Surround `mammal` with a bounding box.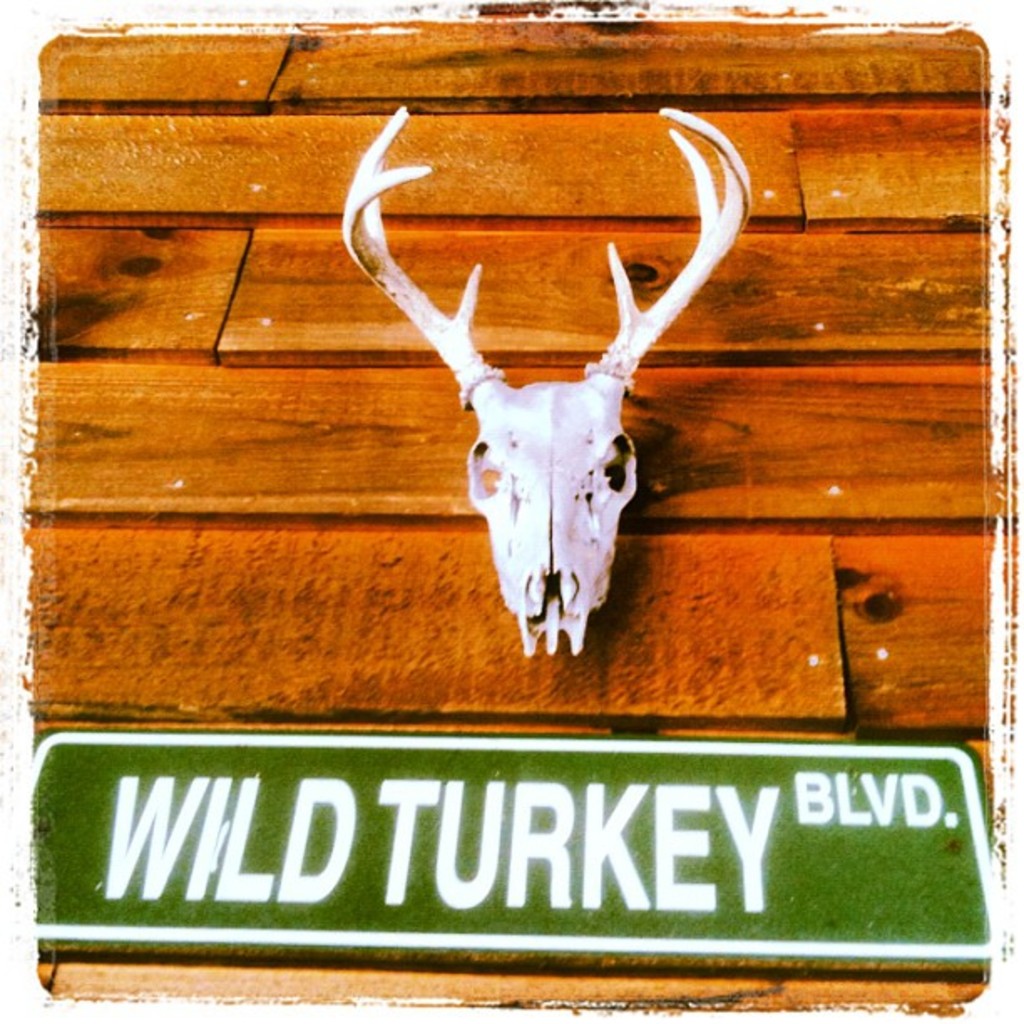
x1=340 y1=100 x2=758 y2=666.
